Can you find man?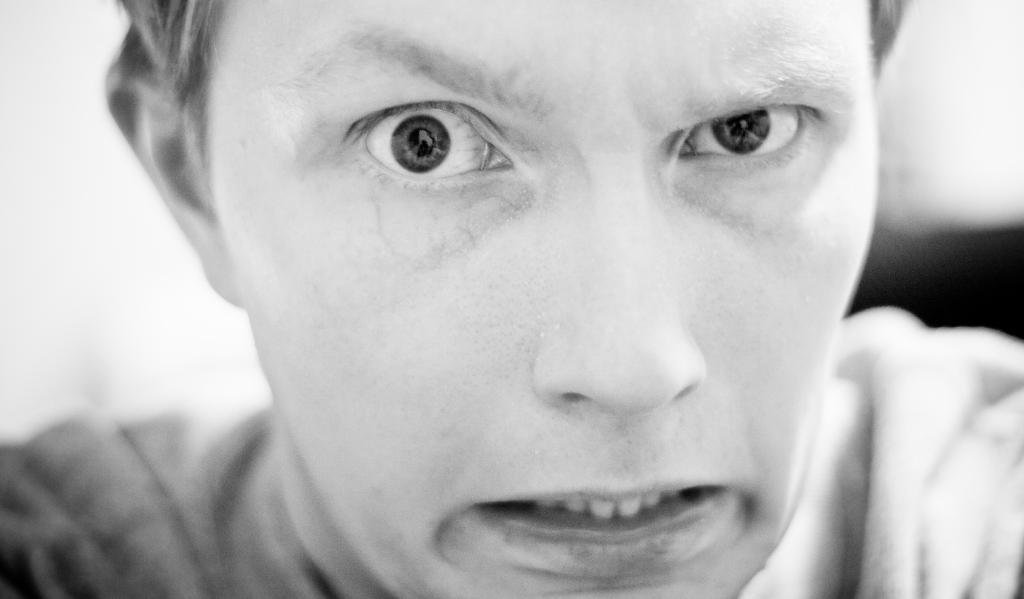
Yes, bounding box: <box>2,0,1023,598</box>.
